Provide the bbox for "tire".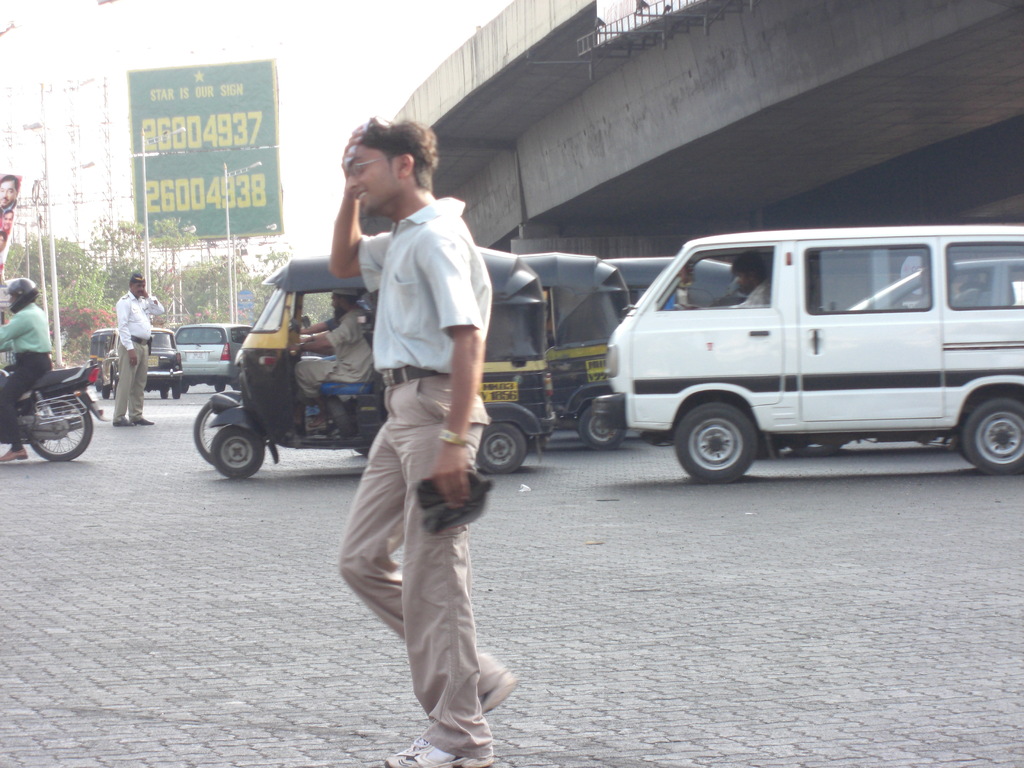
964:399:1023:476.
